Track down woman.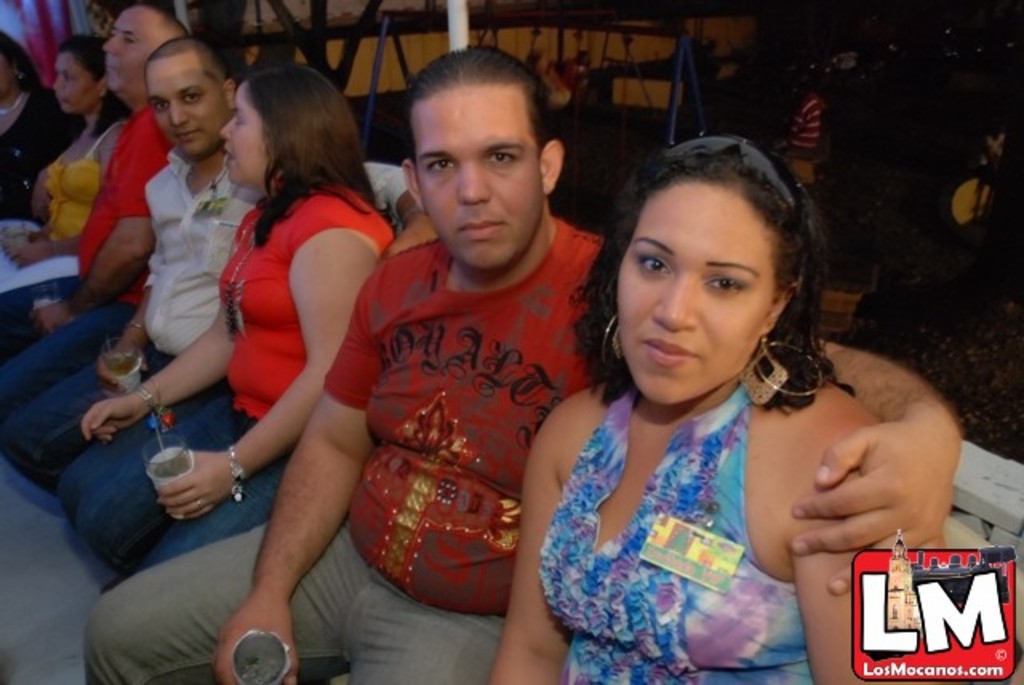
Tracked to x1=0 y1=32 x2=94 y2=226.
